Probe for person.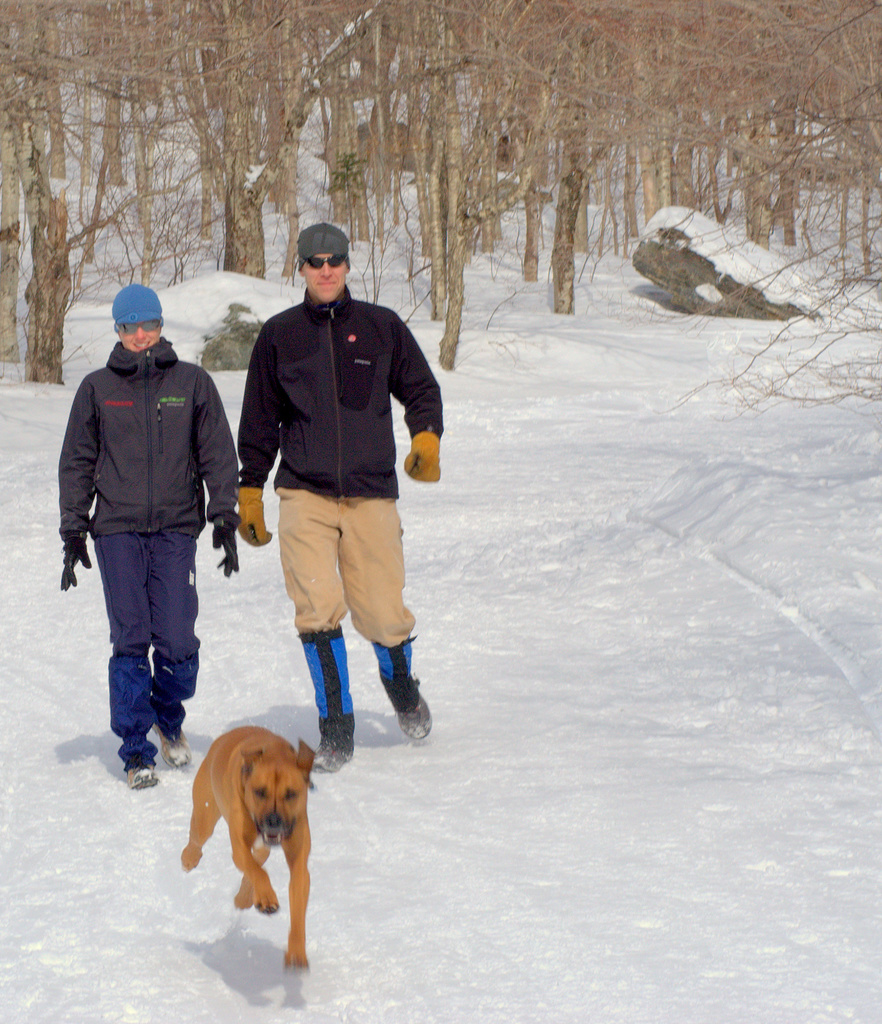
Probe result: [left=241, top=221, right=445, bottom=778].
